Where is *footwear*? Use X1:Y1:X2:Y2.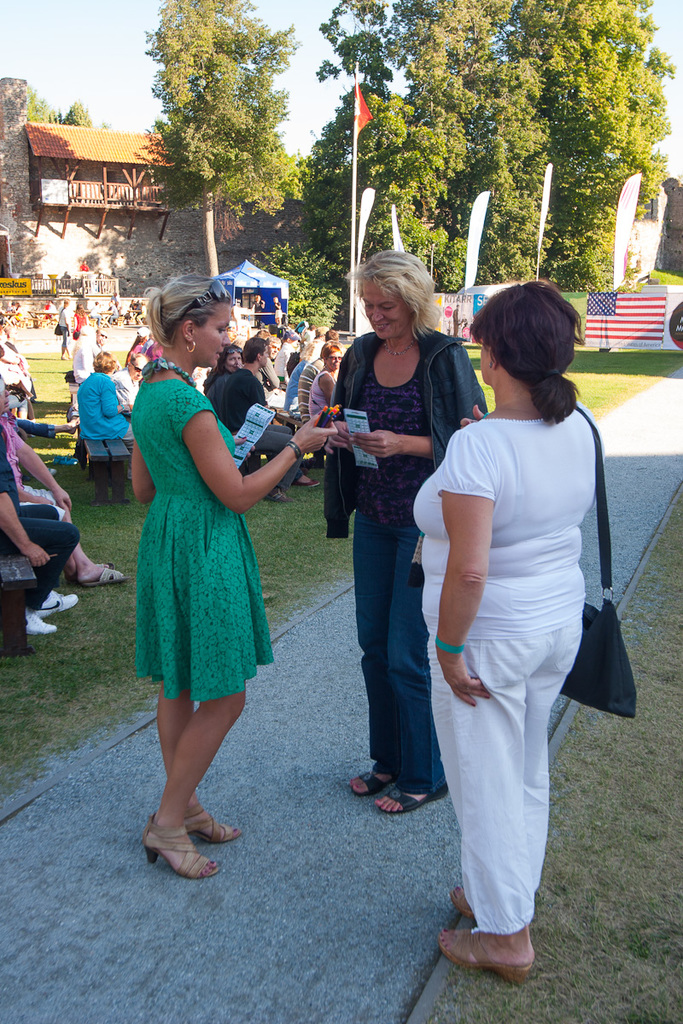
431:927:545:980.
